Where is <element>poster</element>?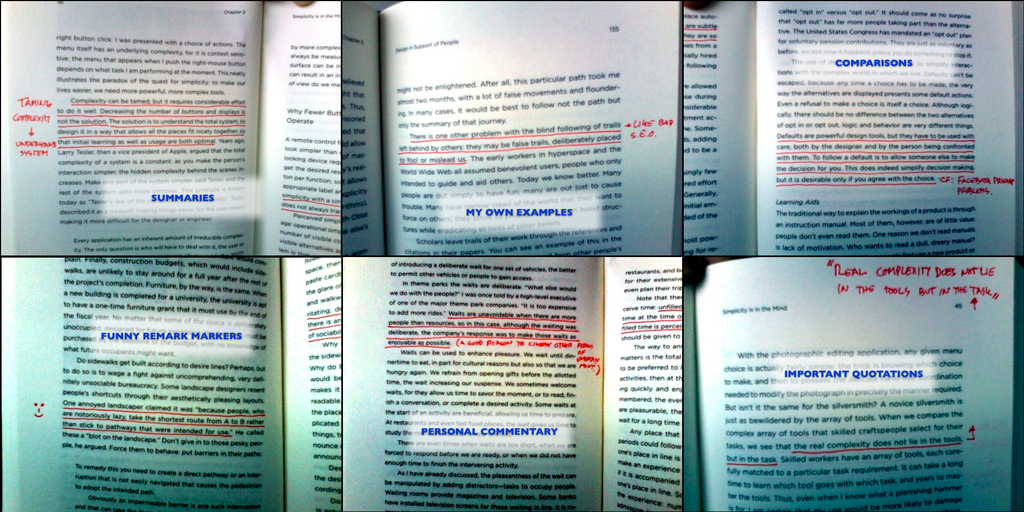
crop(0, 0, 1023, 511).
